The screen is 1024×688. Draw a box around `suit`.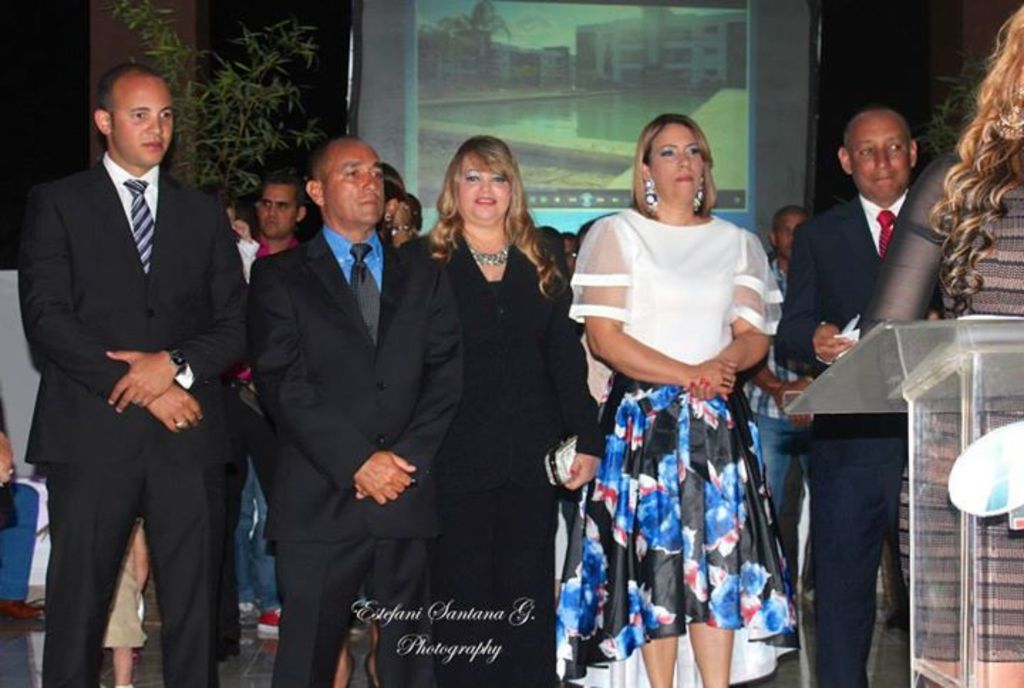
[x1=400, y1=223, x2=603, y2=687].
